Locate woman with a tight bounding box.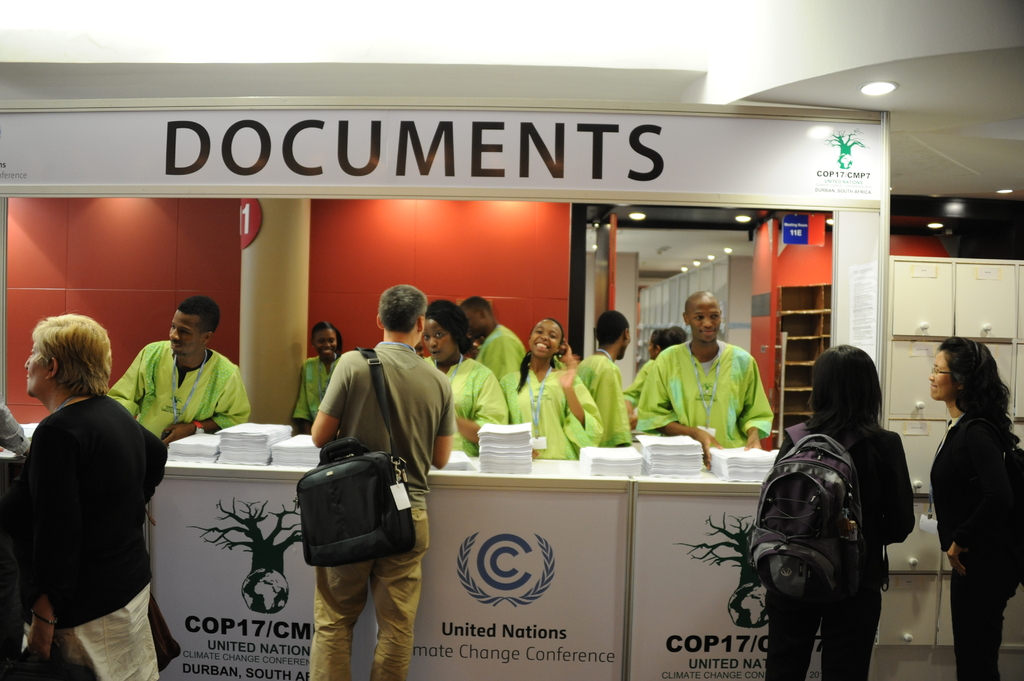
detection(923, 335, 1023, 680).
